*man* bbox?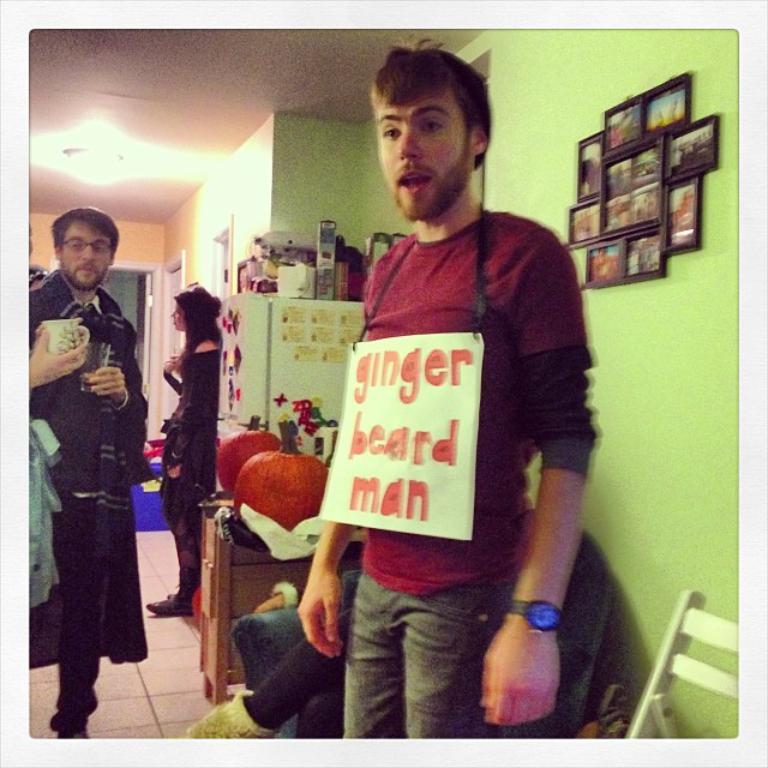
{"left": 296, "top": 34, "right": 592, "bottom": 752}
